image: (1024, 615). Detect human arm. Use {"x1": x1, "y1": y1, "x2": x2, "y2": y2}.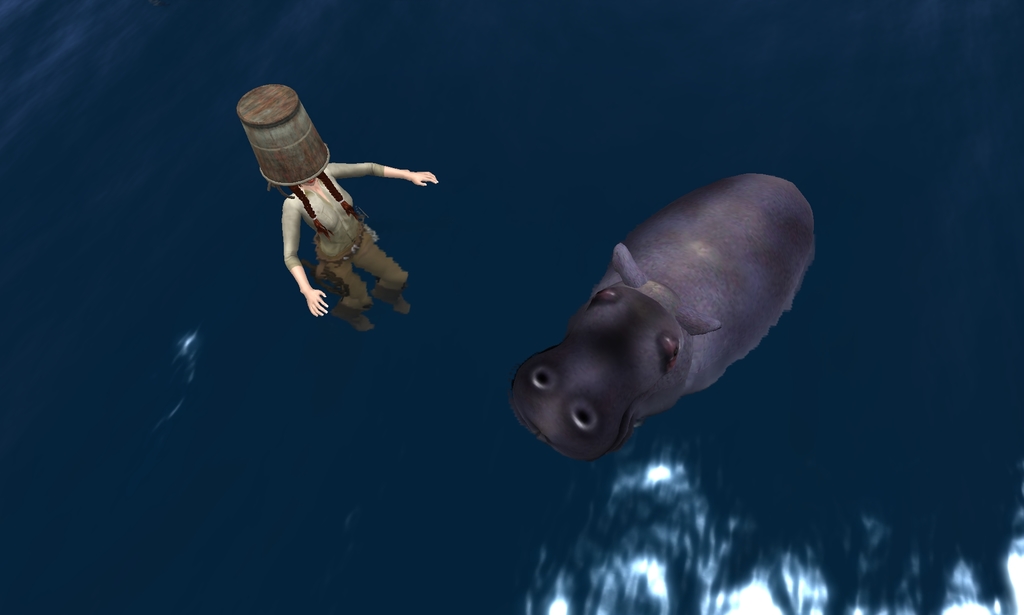
{"x1": 330, "y1": 163, "x2": 432, "y2": 192}.
